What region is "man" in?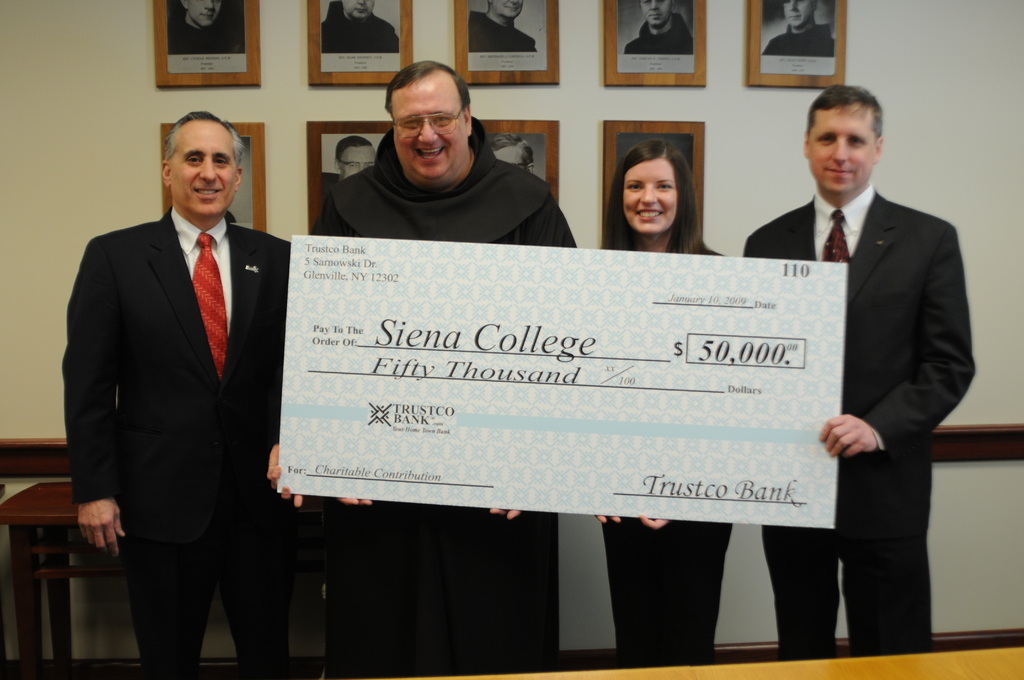
{"x1": 468, "y1": 0, "x2": 535, "y2": 54}.
